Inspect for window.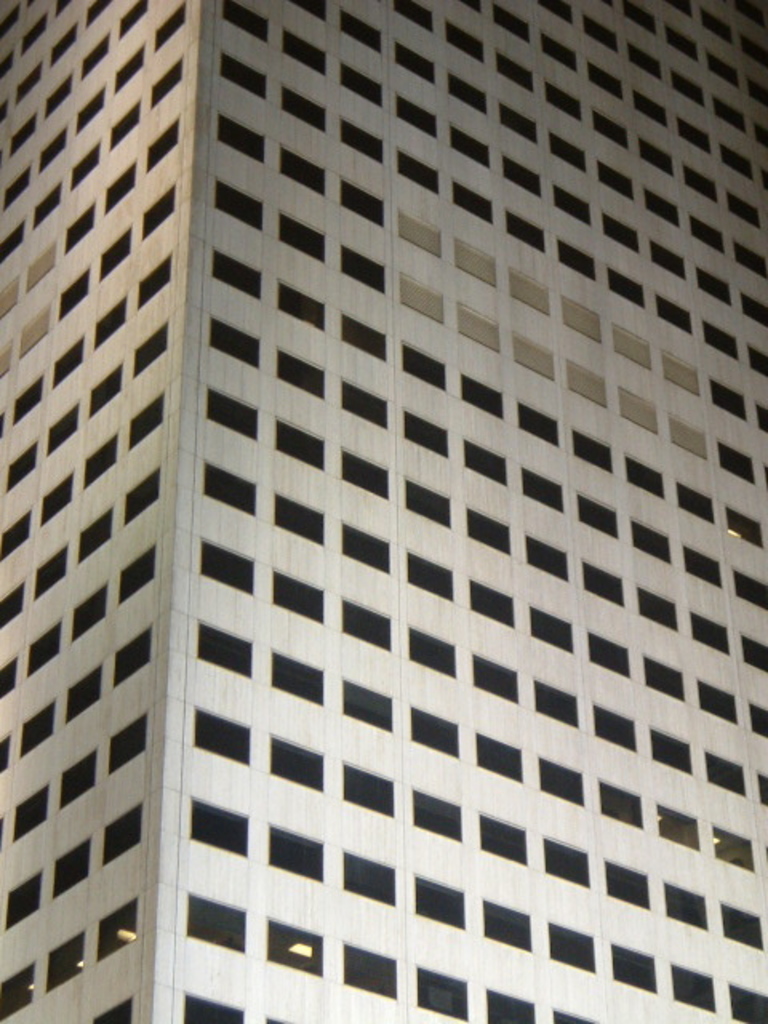
Inspection: (611, 323, 656, 370).
